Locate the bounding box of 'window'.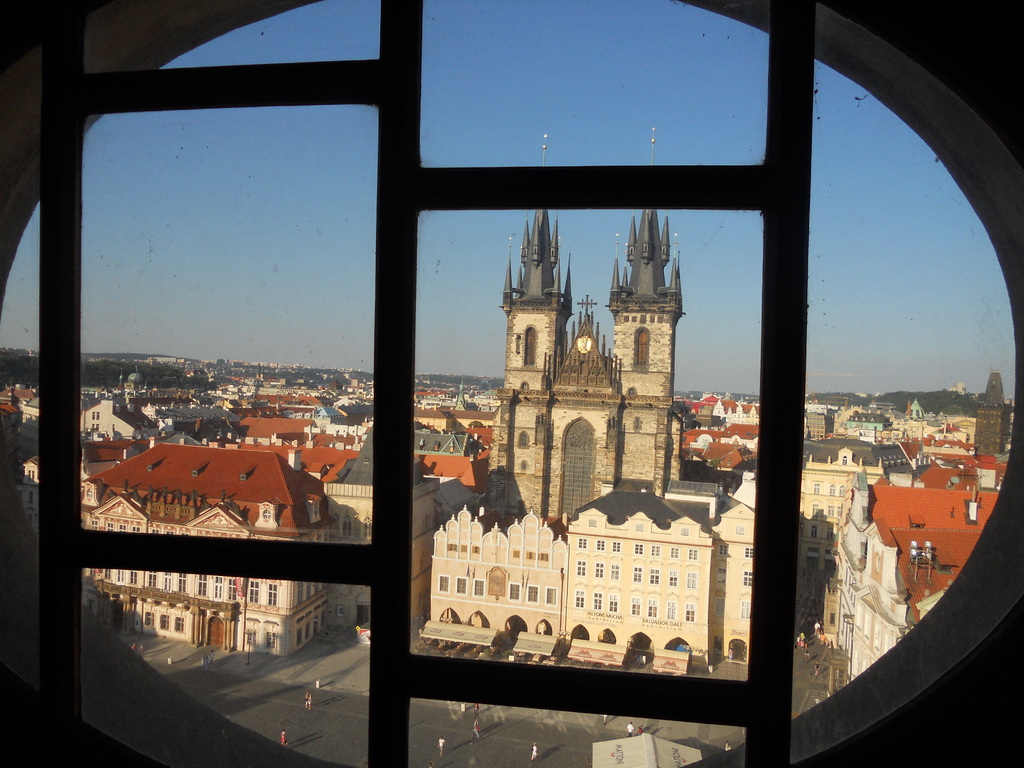
Bounding box: BBox(523, 323, 538, 368).
